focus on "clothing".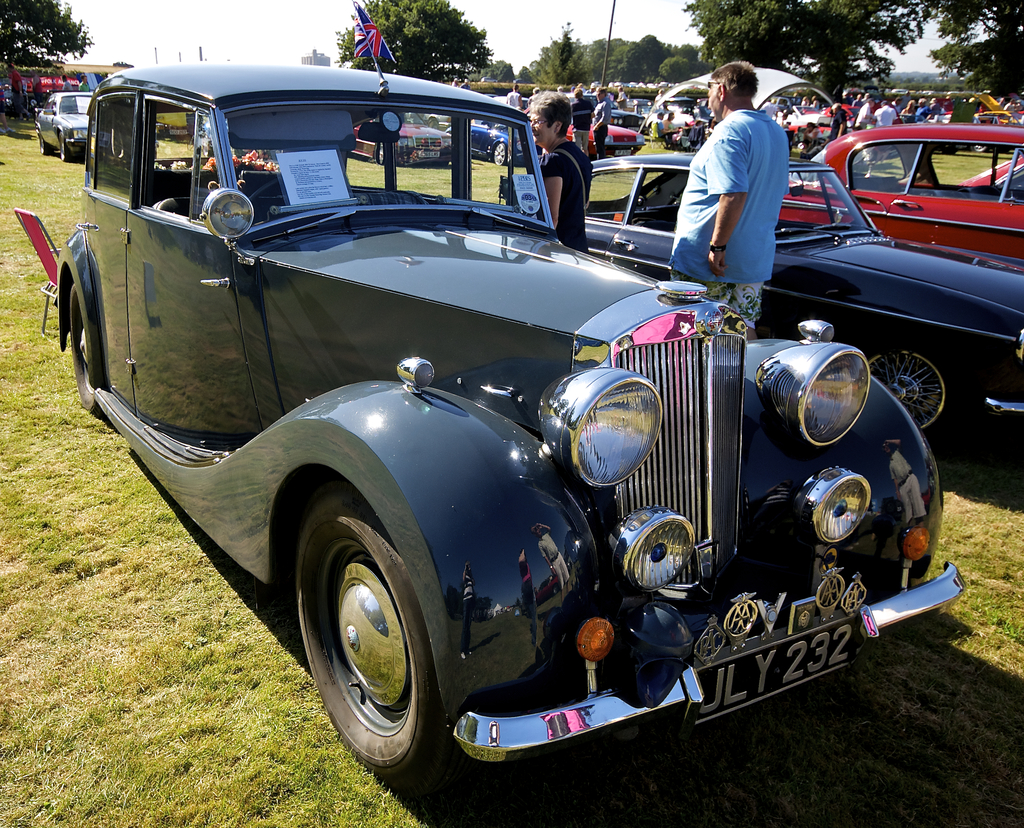
Focused at 80:85:88:93.
